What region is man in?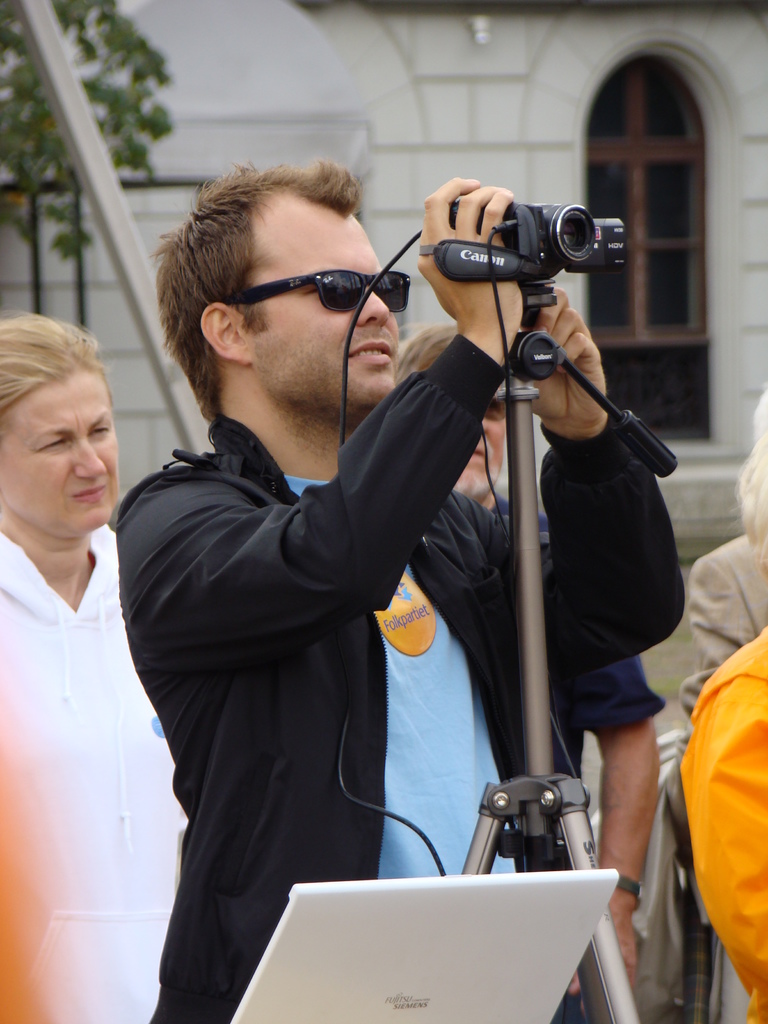
BBox(390, 315, 684, 979).
